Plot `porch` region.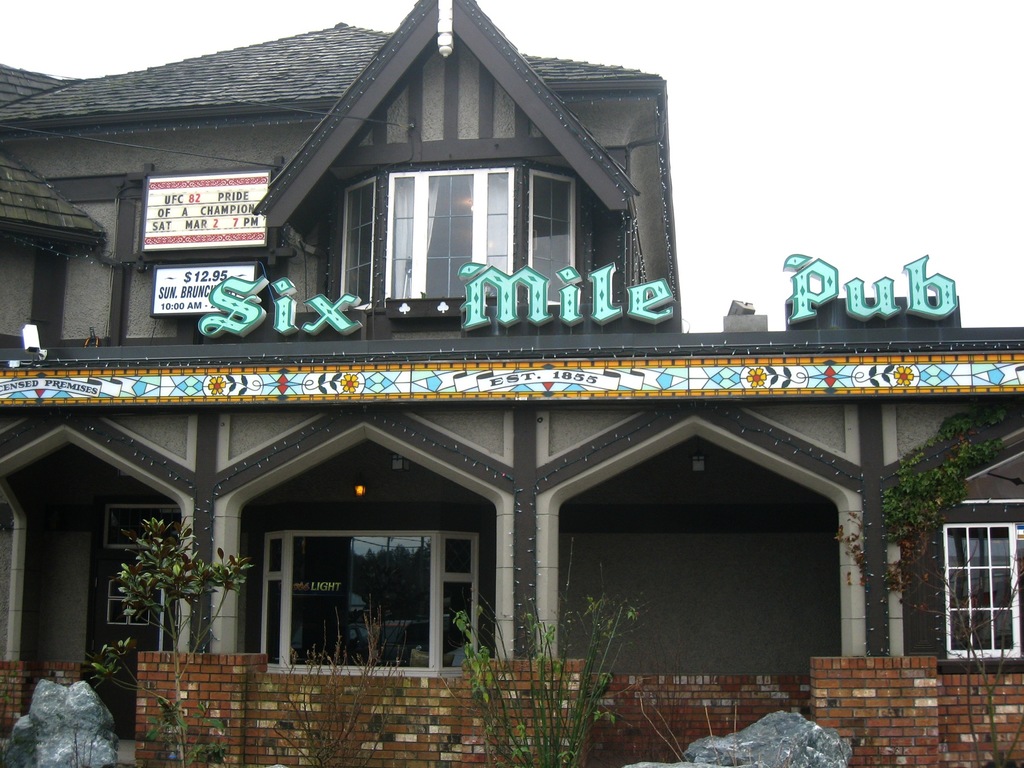
Plotted at pyautogui.locateOnScreen(0, 737, 137, 767).
